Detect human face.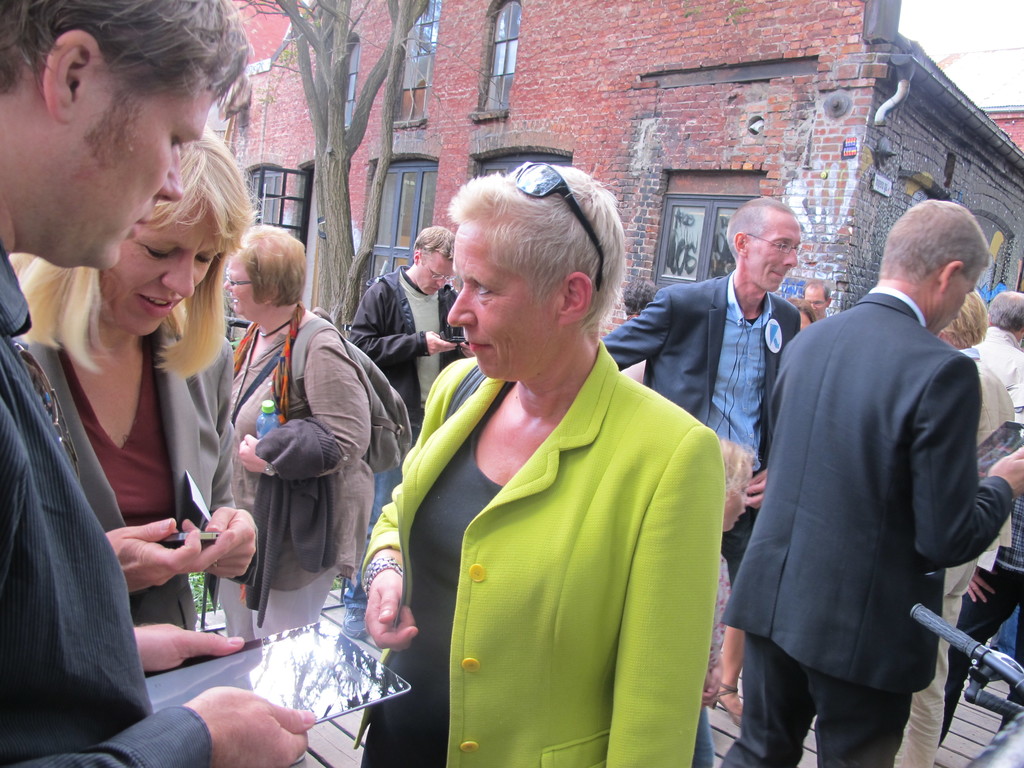
Detected at (109, 65, 228, 271).
